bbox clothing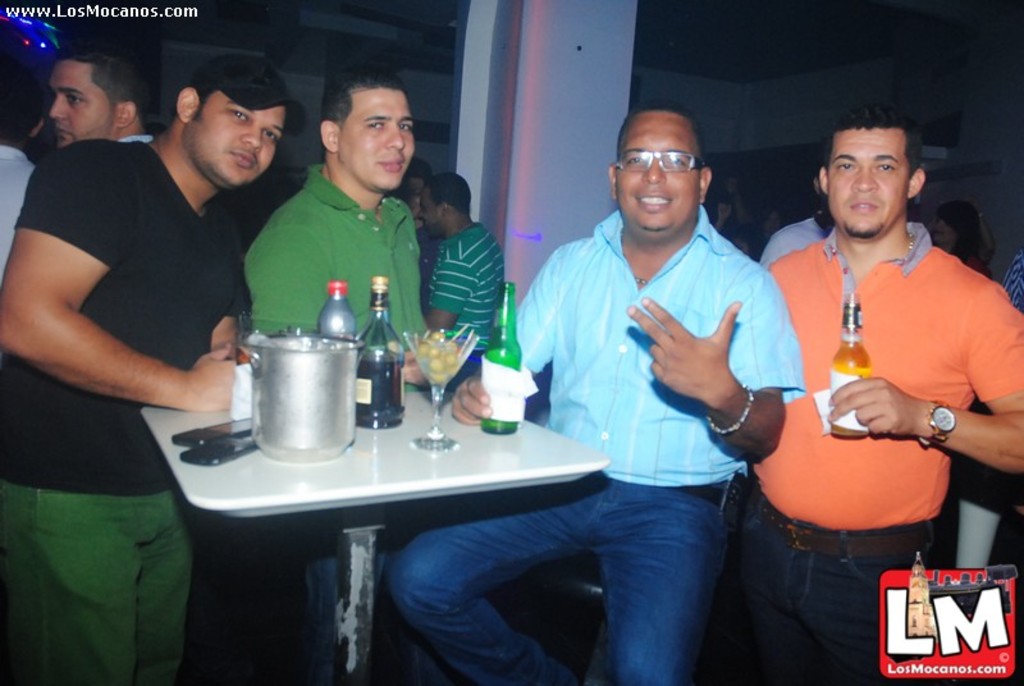
bbox(763, 187, 998, 567)
